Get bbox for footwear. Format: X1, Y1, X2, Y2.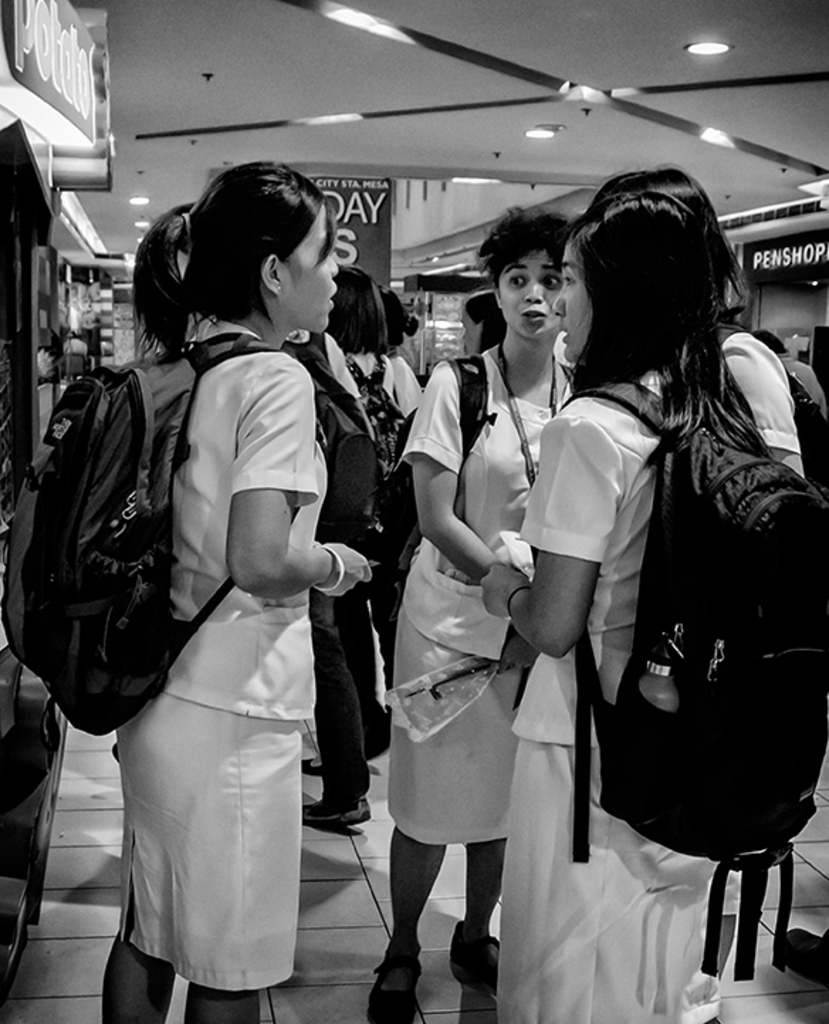
785, 926, 828, 986.
